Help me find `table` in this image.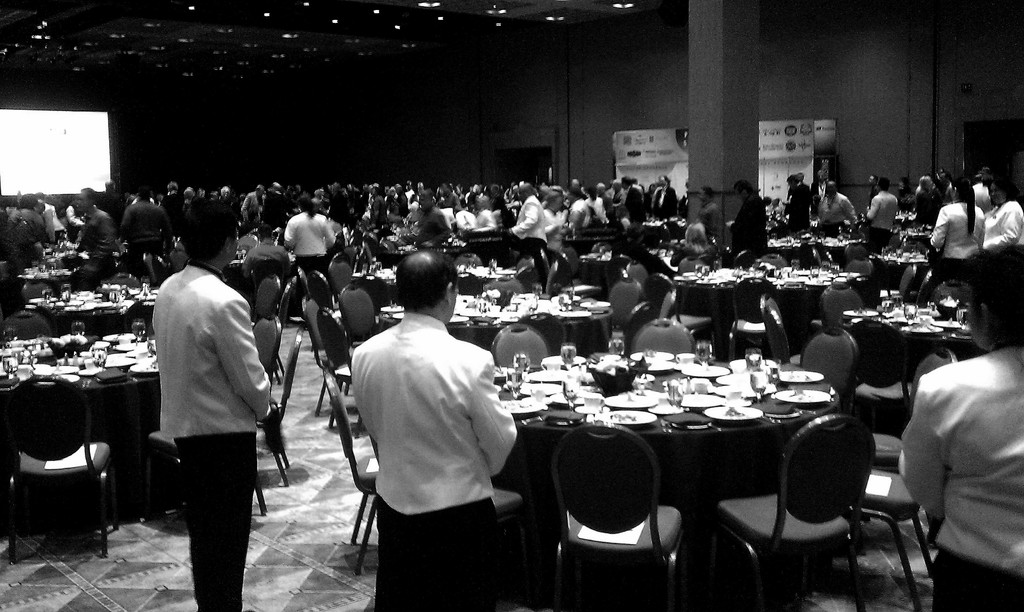
Found it: 0/337/152/516.
